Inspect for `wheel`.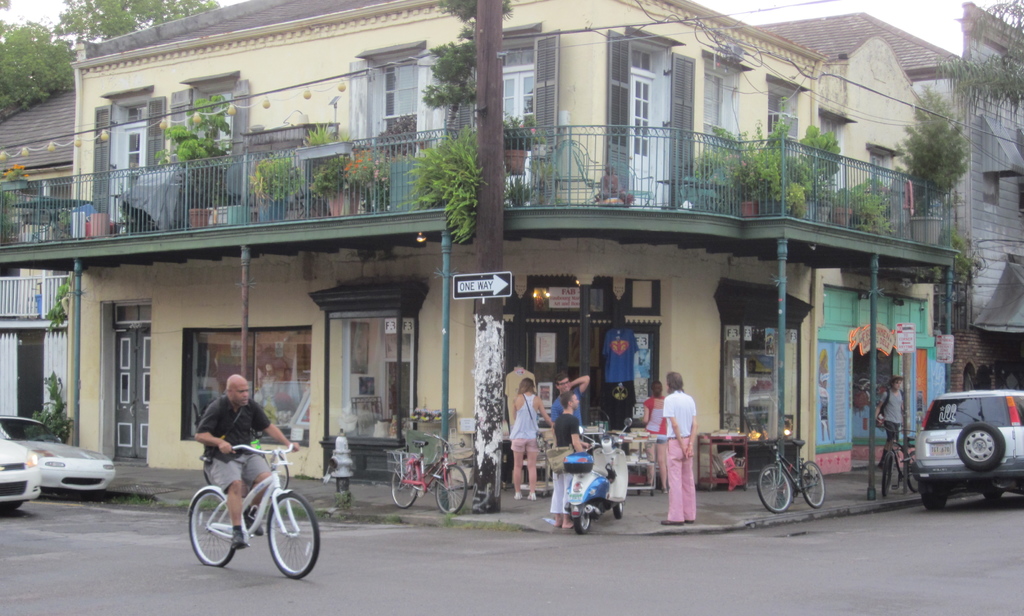
Inspection: crop(757, 463, 795, 513).
